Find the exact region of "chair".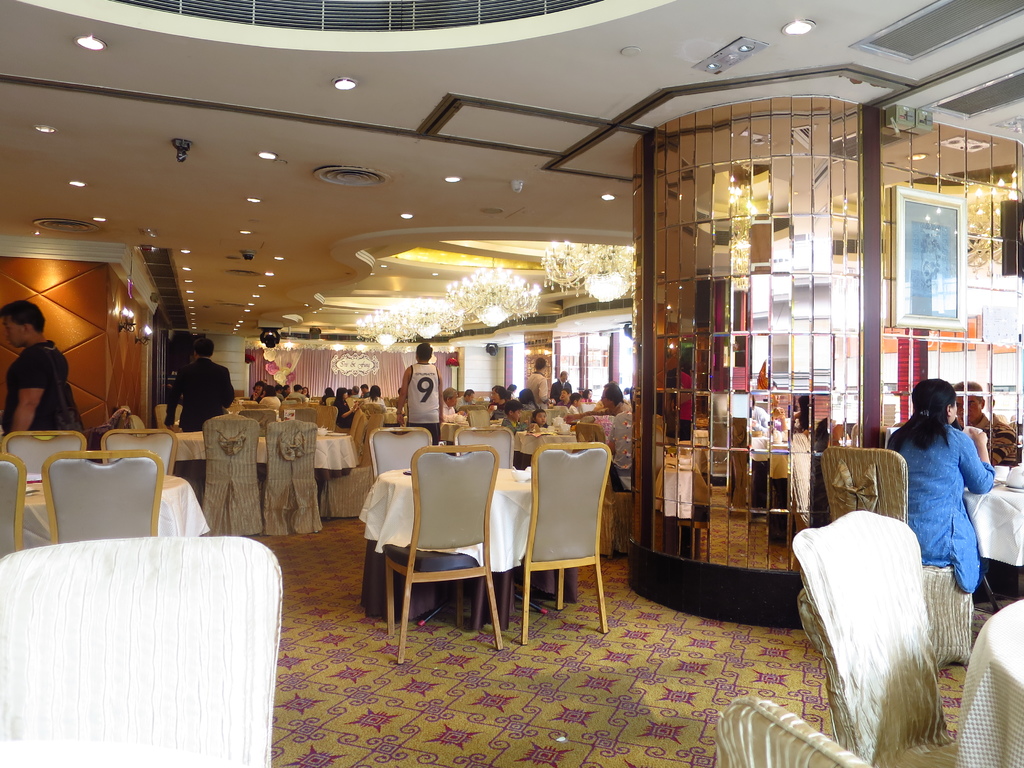
Exact region: [left=102, top=428, right=179, bottom=477].
